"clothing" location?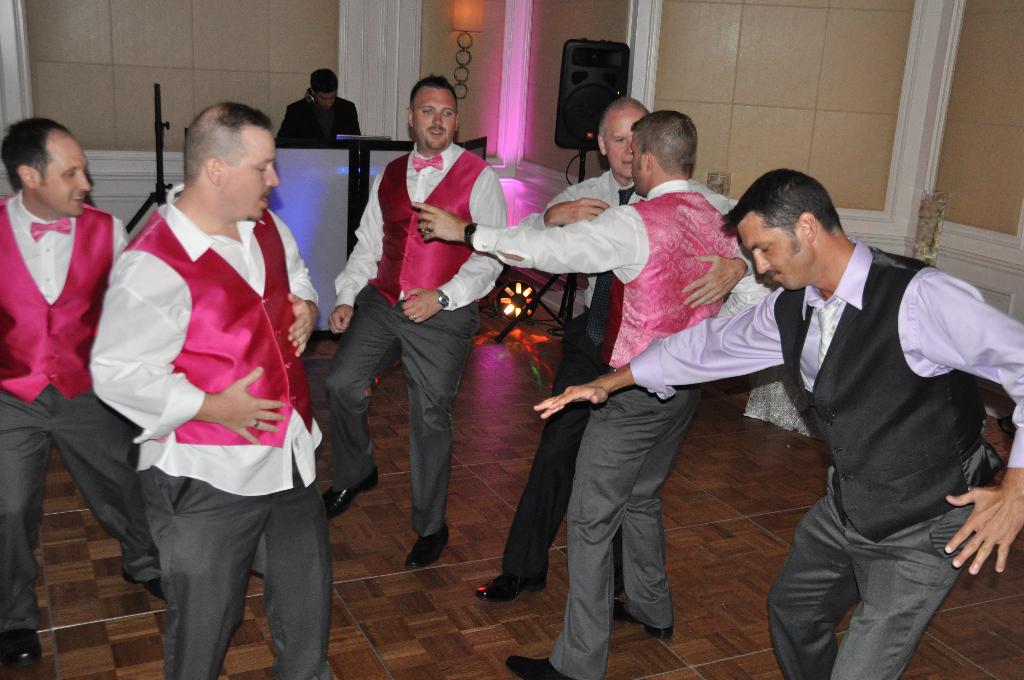
l=646, t=240, r=1023, b=679
